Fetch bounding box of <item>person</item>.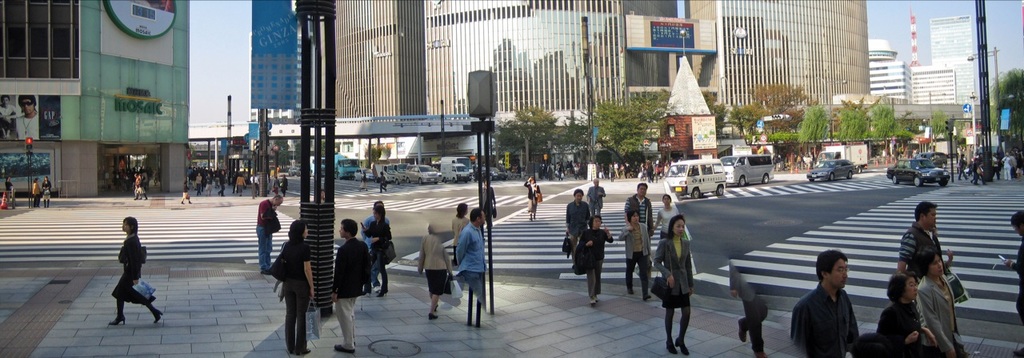
Bbox: {"x1": 255, "y1": 191, "x2": 285, "y2": 272}.
